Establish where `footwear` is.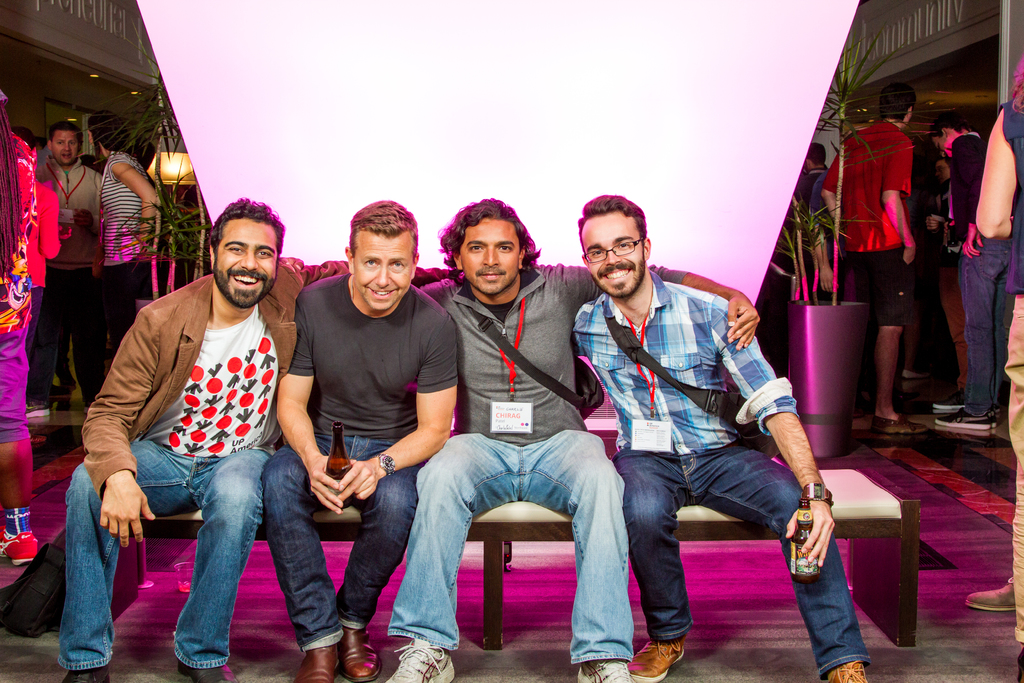
Established at {"left": 345, "top": 625, "right": 383, "bottom": 678}.
